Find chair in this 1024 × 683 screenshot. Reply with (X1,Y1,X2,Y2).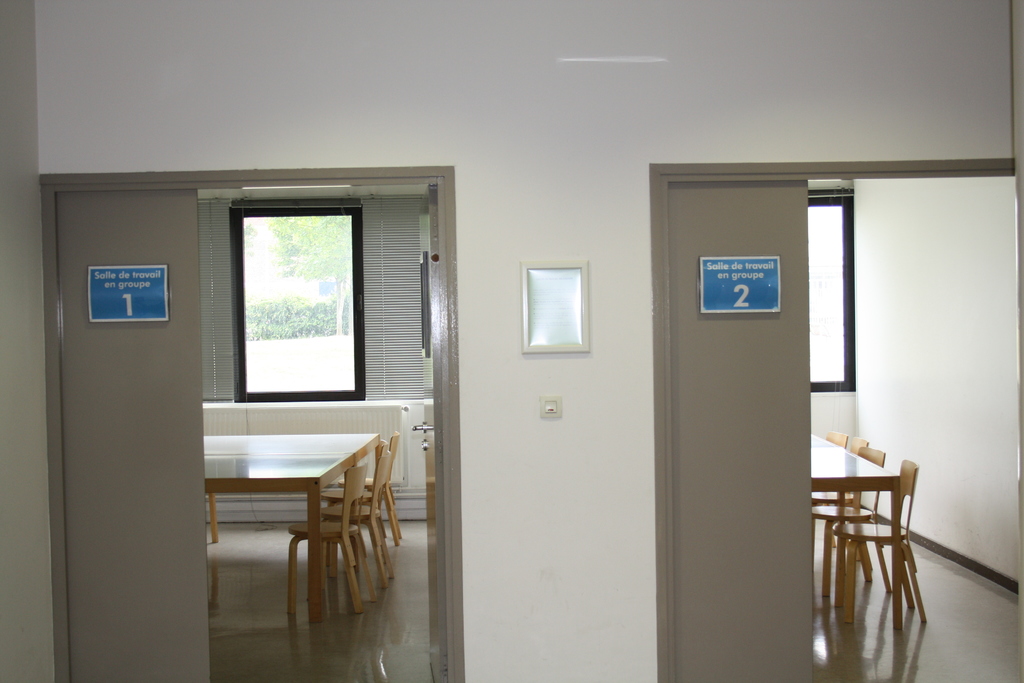
(288,464,358,618).
